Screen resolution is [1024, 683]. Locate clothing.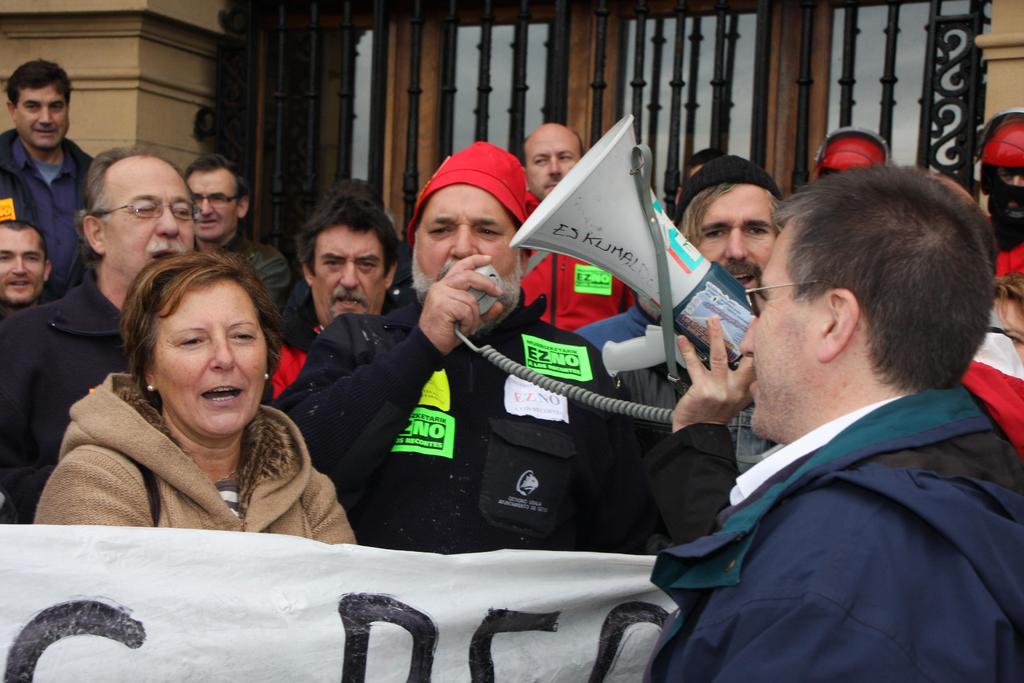
BBox(44, 360, 356, 545).
